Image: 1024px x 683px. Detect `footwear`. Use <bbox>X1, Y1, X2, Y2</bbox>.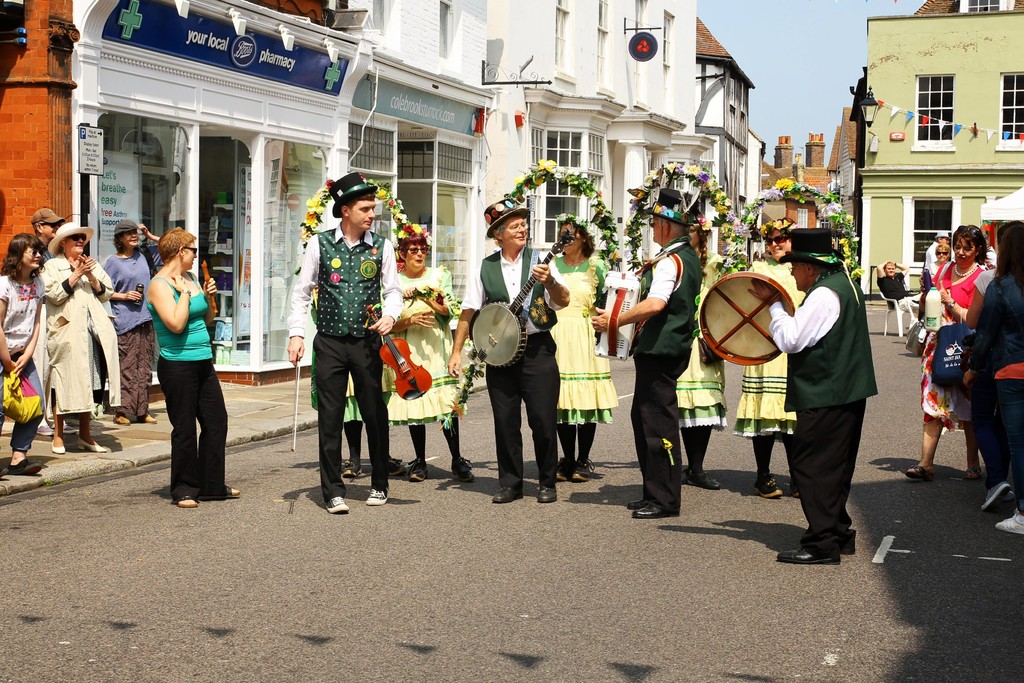
<bbox>5, 457, 42, 476</bbox>.
